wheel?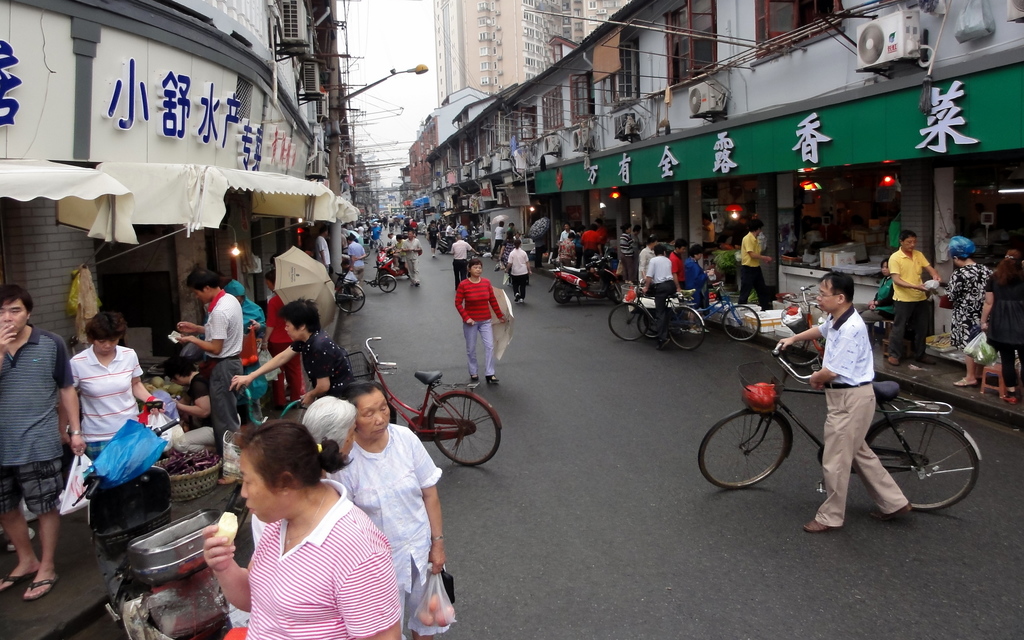
x1=721 y1=304 x2=760 y2=341
